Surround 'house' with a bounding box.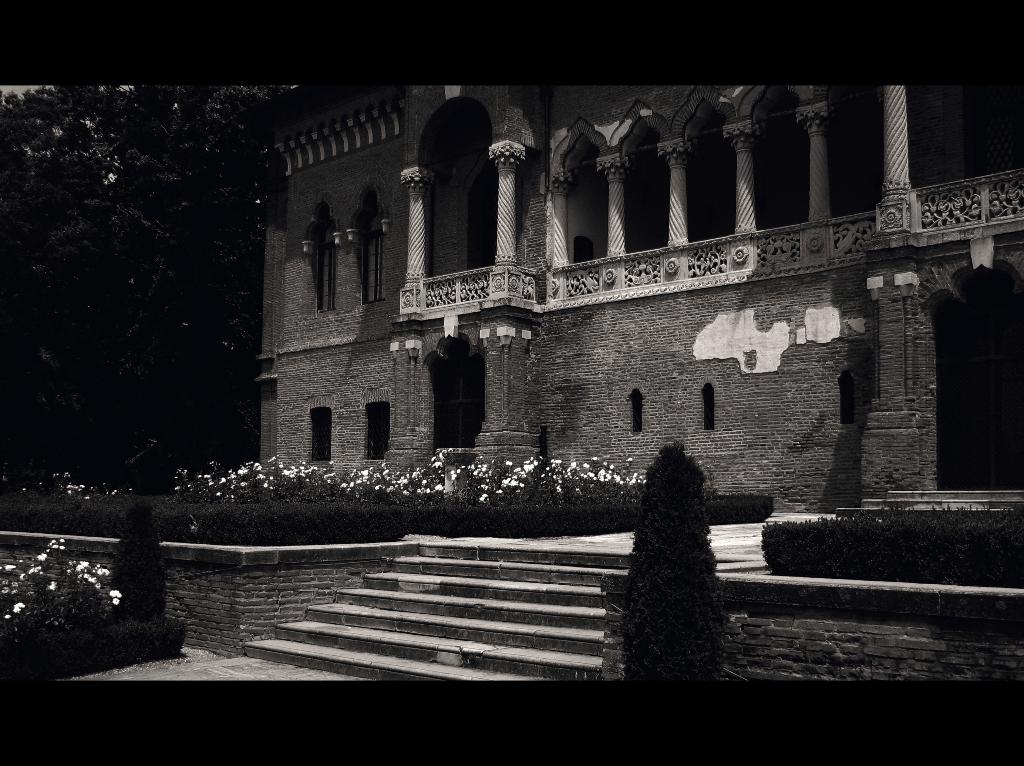
bbox=(225, 72, 1023, 519).
